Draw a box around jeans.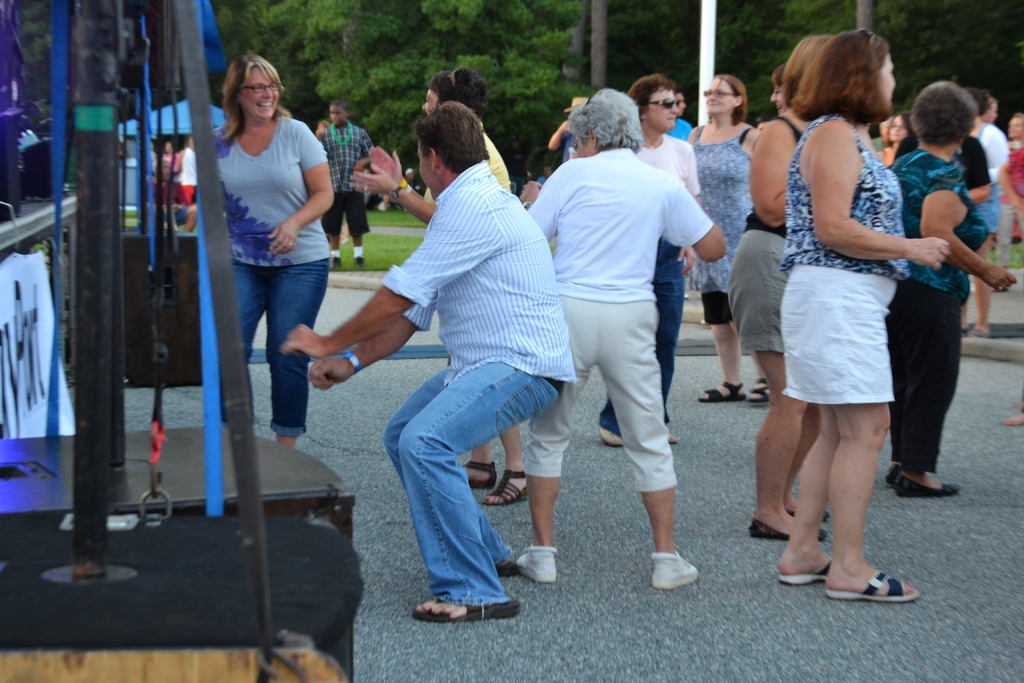
646, 286, 682, 386.
